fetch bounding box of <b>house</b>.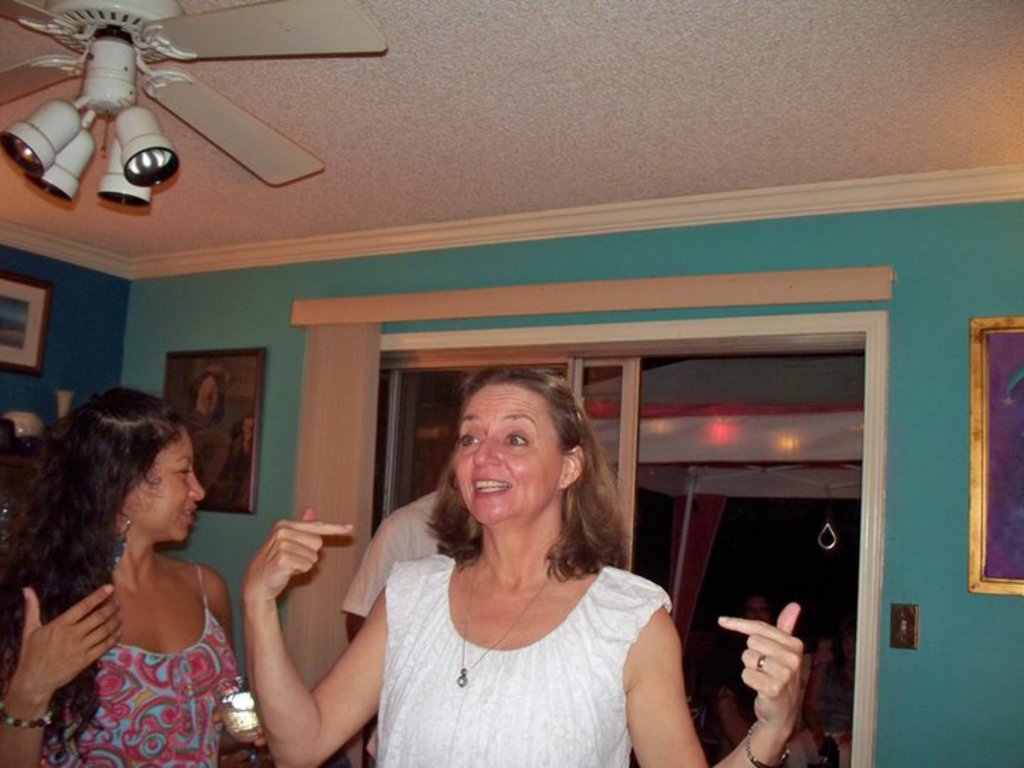
Bbox: left=4, top=0, right=1023, bottom=767.
